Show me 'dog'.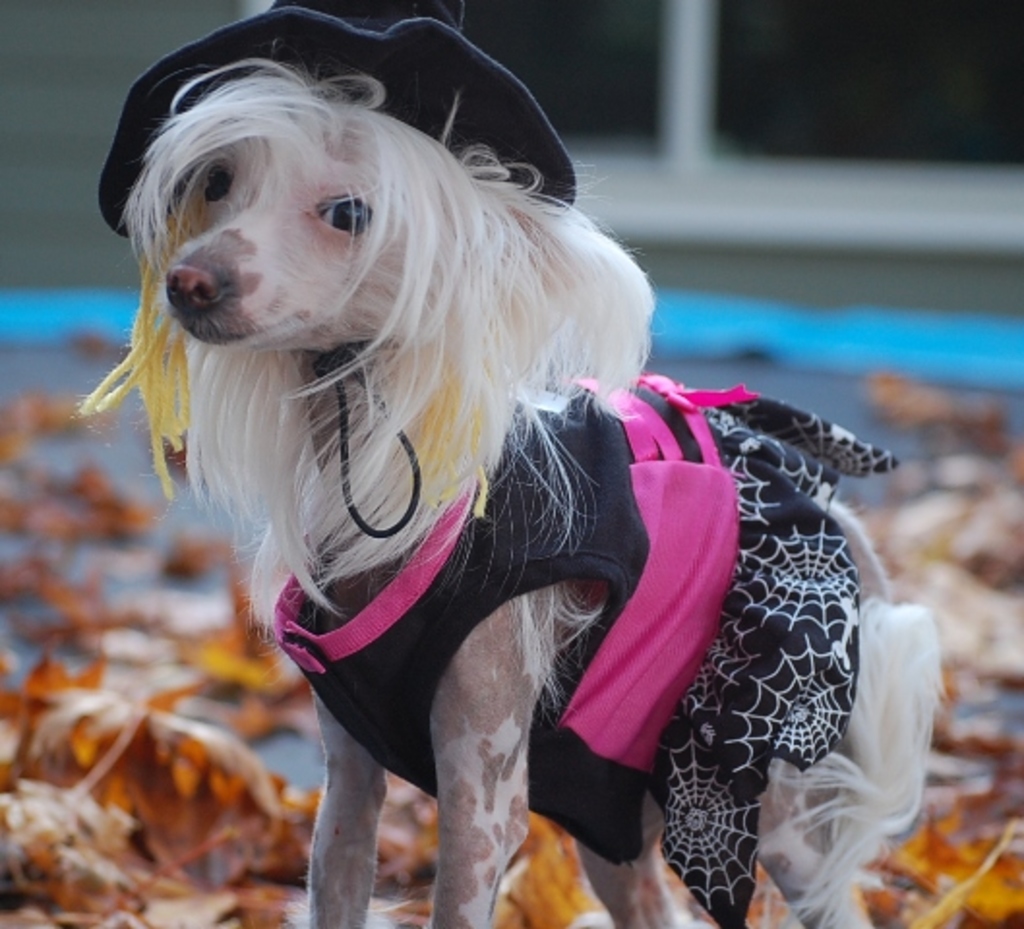
'dog' is here: rect(70, 0, 950, 927).
